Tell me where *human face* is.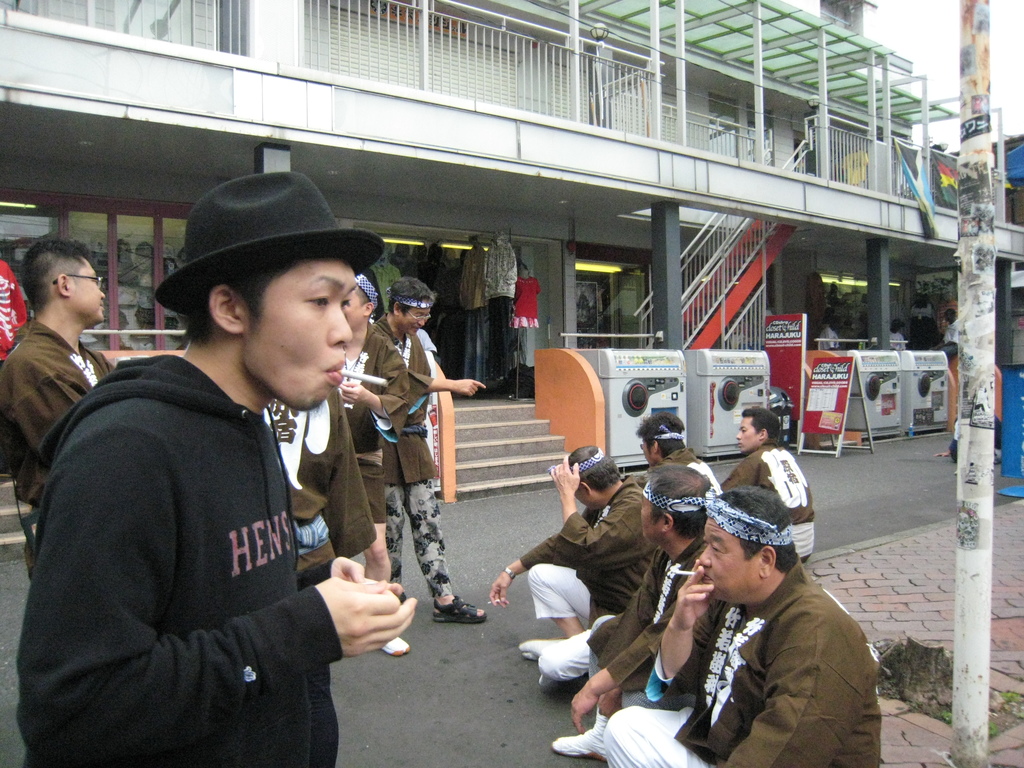
*human face* is at [x1=73, y1=262, x2=106, y2=322].
